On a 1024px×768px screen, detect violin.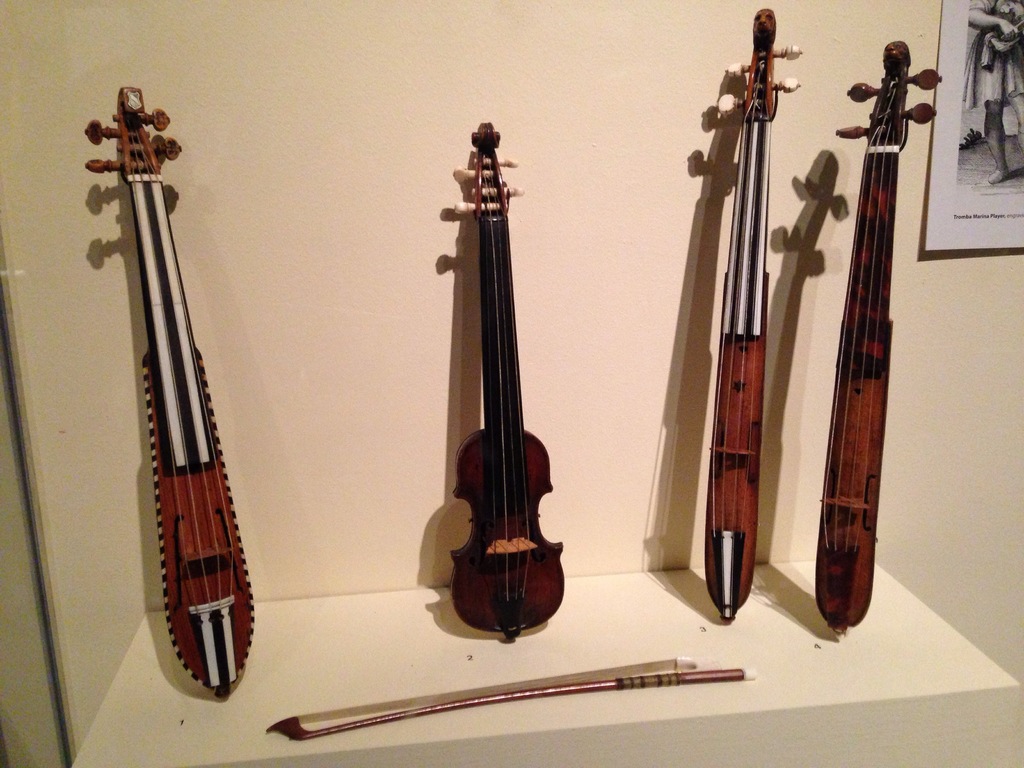
{"x1": 451, "y1": 117, "x2": 565, "y2": 646}.
